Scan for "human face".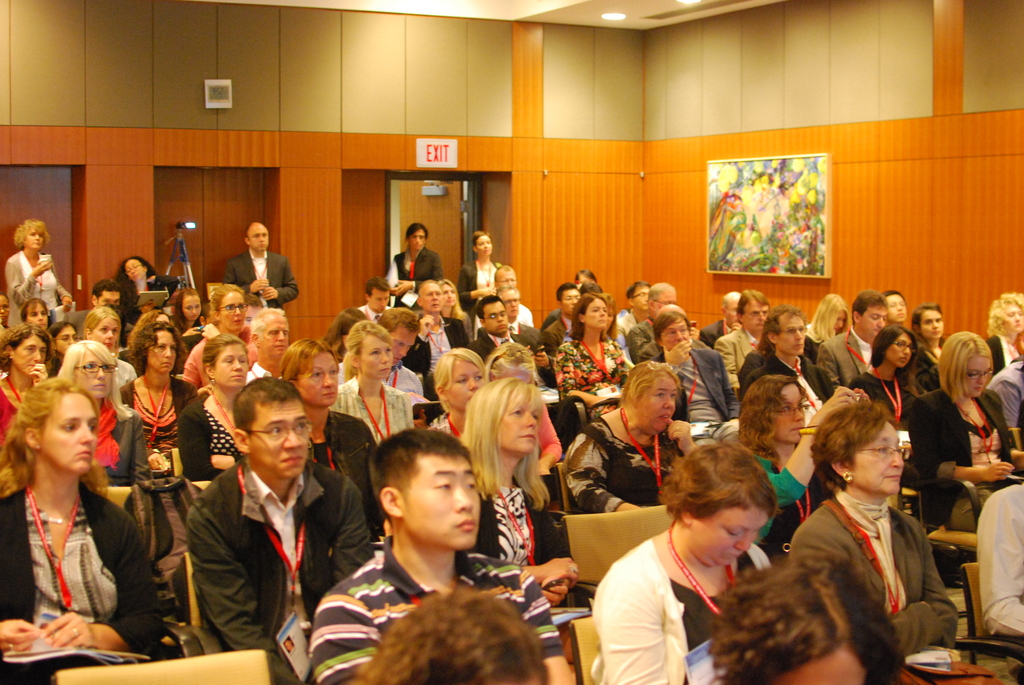
Scan result: detection(417, 280, 441, 310).
